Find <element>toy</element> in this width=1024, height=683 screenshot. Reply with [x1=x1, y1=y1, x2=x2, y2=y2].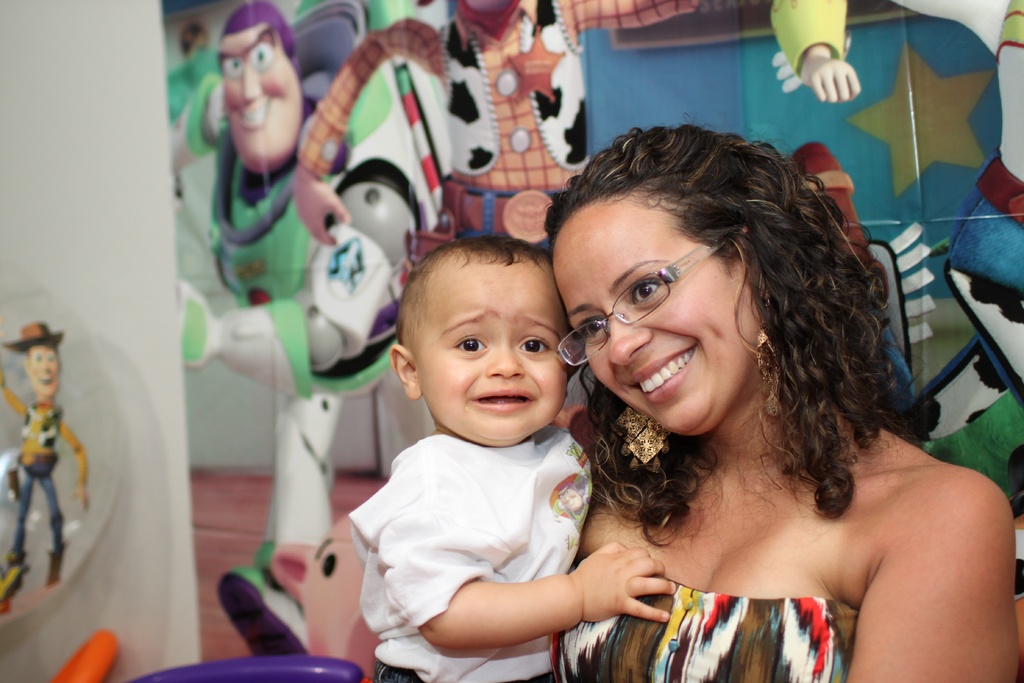
[x1=0, y1=318, x2=90, y2=623].
